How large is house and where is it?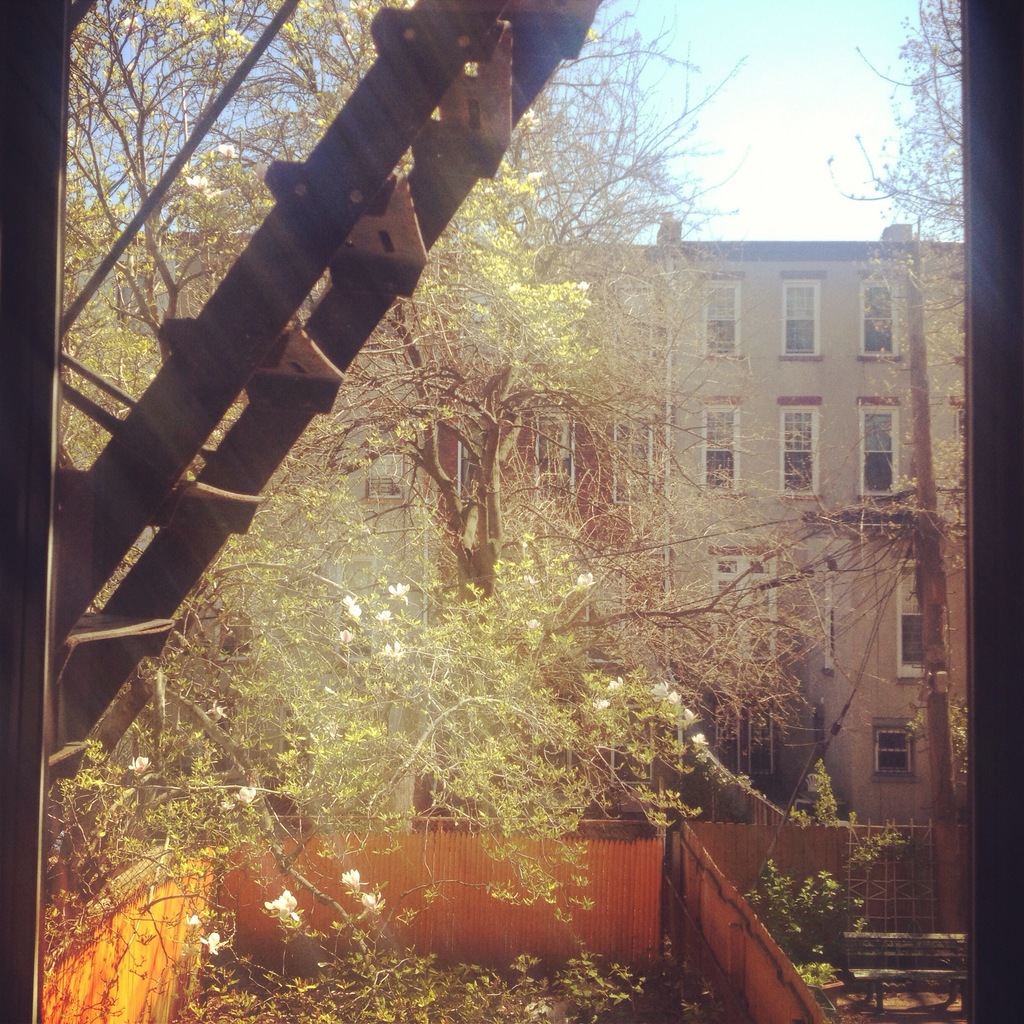
Bounding box: x1=50, y1=223, x2=1023, y2=824.
